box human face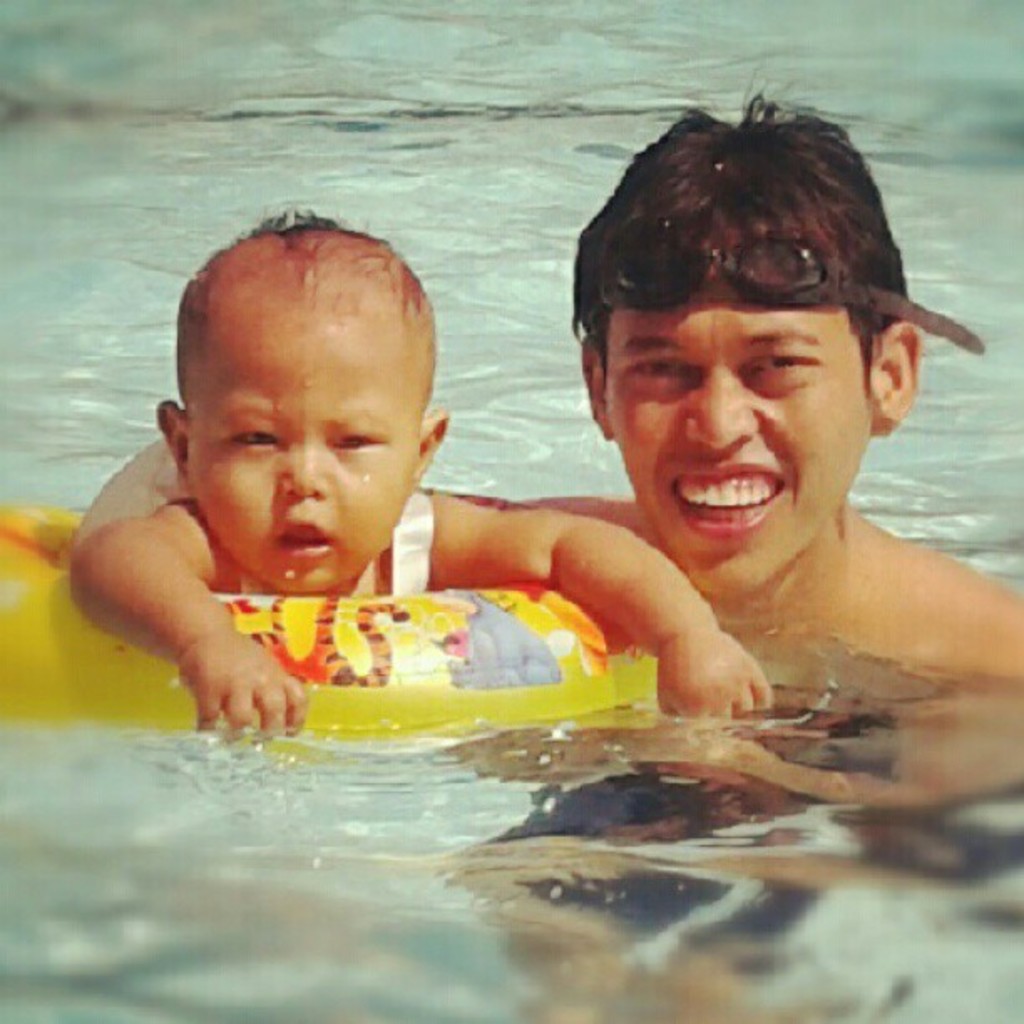
[607, 288, 882, 602]
